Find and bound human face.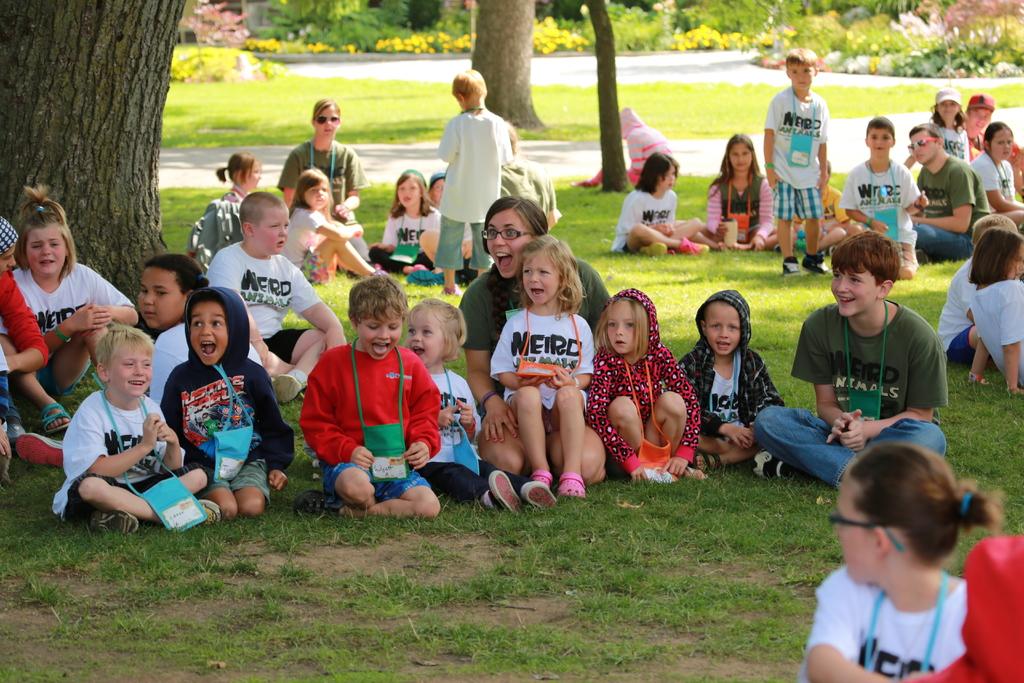
Bound: box=[972, 105, 990, 133].
